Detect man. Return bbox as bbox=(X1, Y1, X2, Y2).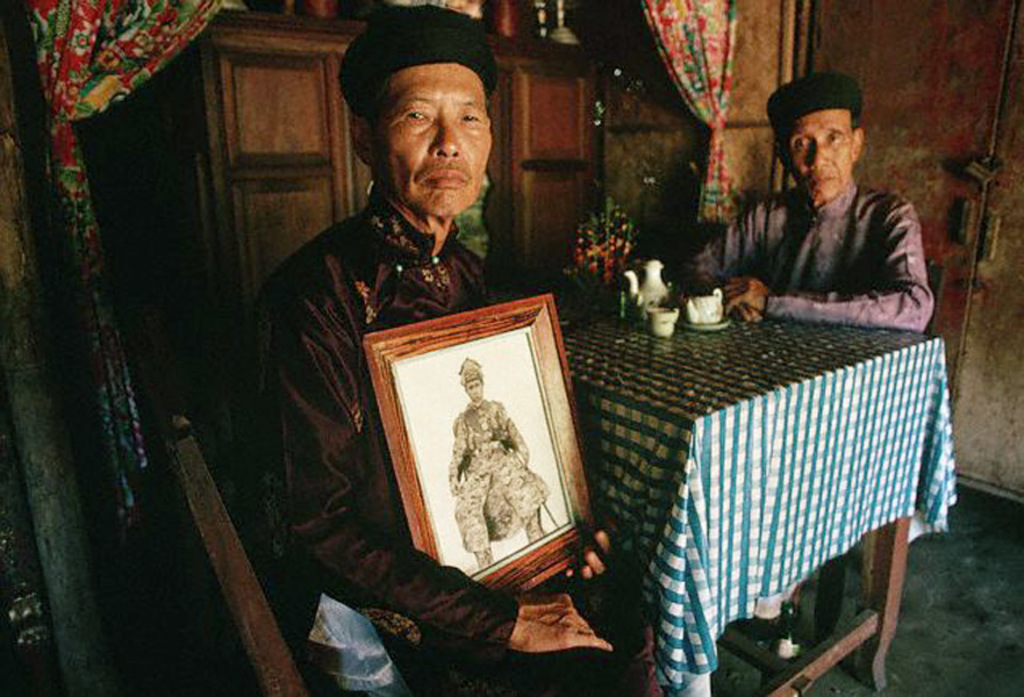
bbox=(242, 48, 528, 597).
